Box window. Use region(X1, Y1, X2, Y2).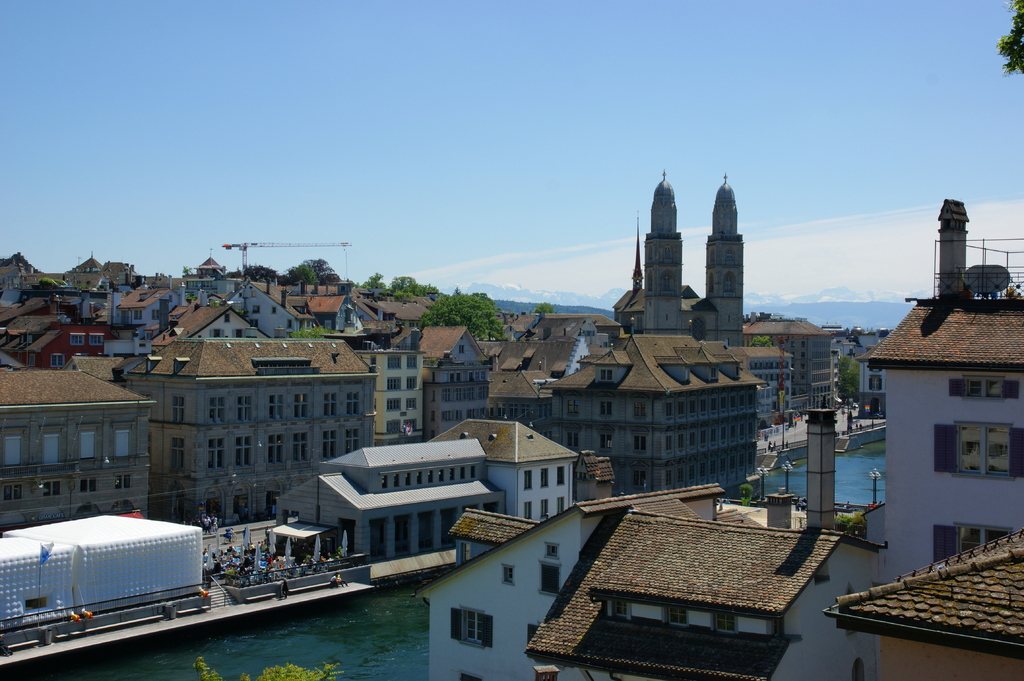
region(557, 495, 567, 517).
